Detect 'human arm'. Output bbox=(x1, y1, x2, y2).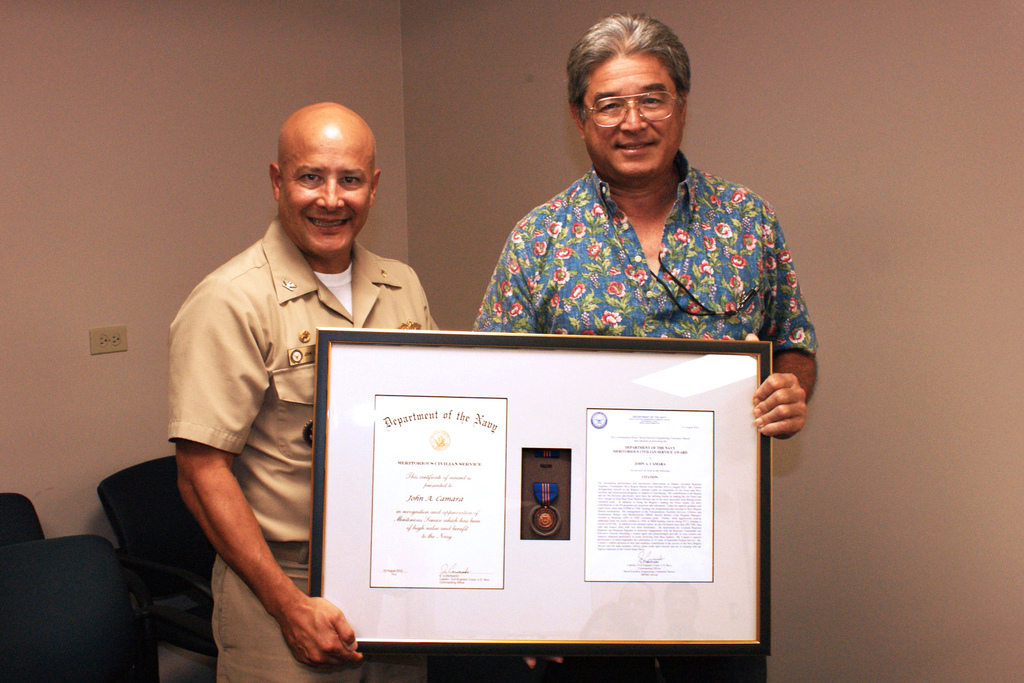
bbox=(476, 227, 559, 668).
